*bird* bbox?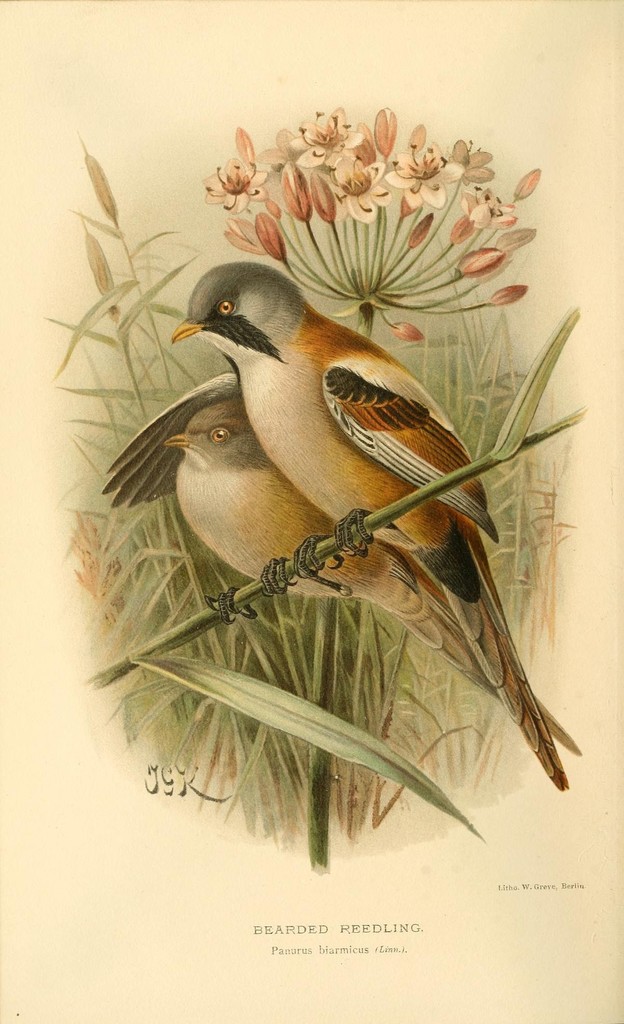
161 367 592 762
